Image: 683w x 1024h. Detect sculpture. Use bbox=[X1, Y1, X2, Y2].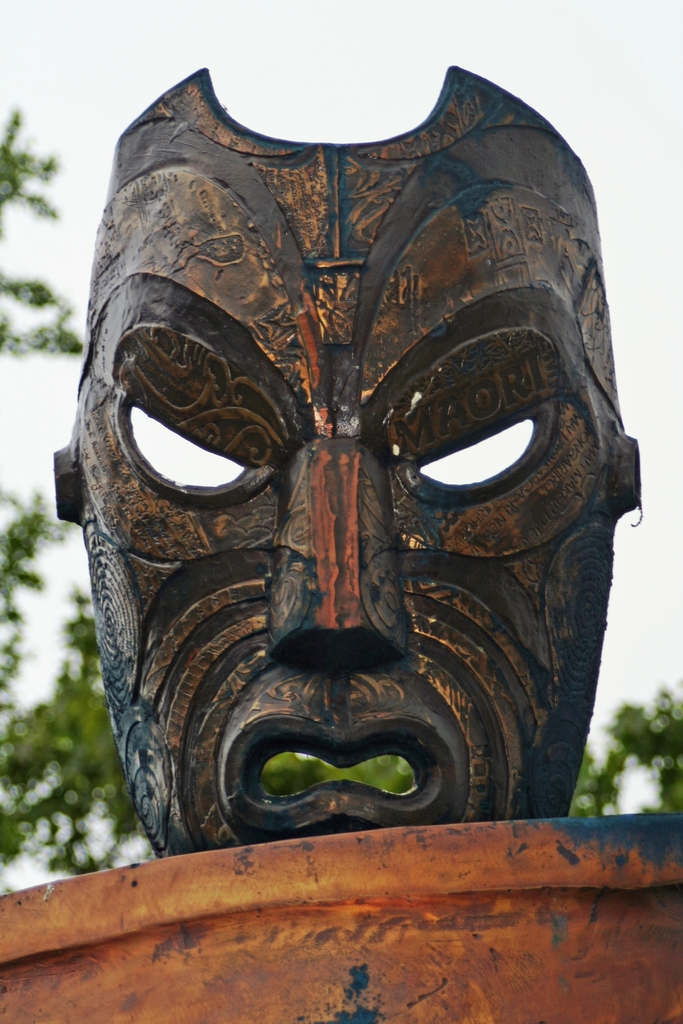
bbox=[72, 19, 642, 864].
